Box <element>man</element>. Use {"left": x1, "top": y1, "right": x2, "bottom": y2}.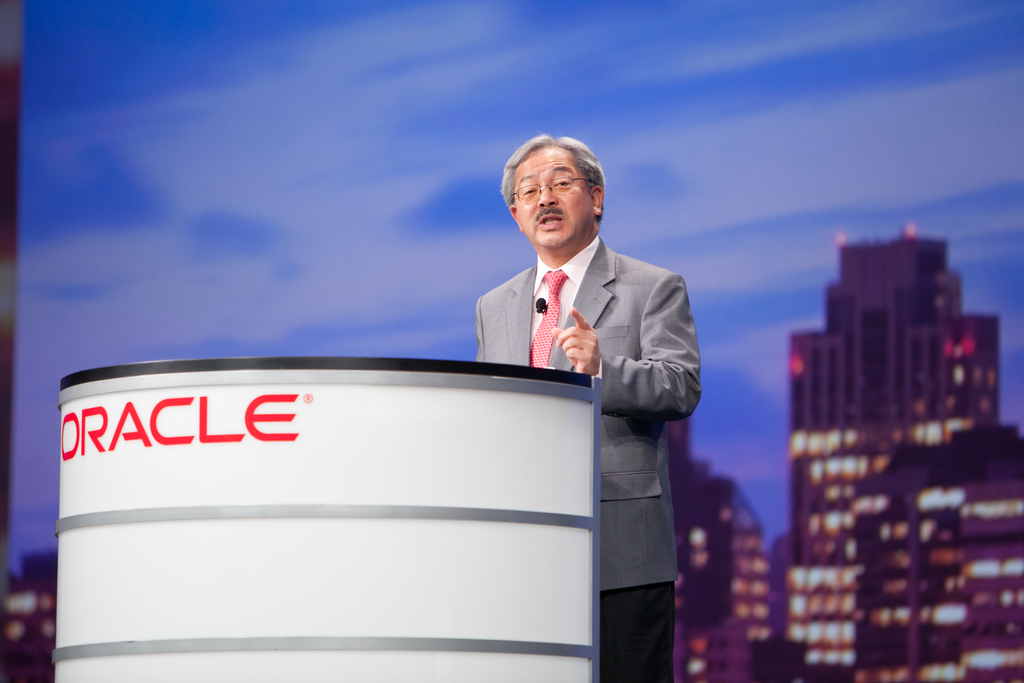
{"left": 473, "top": 126, "right": 703, "bottom": 682}.
